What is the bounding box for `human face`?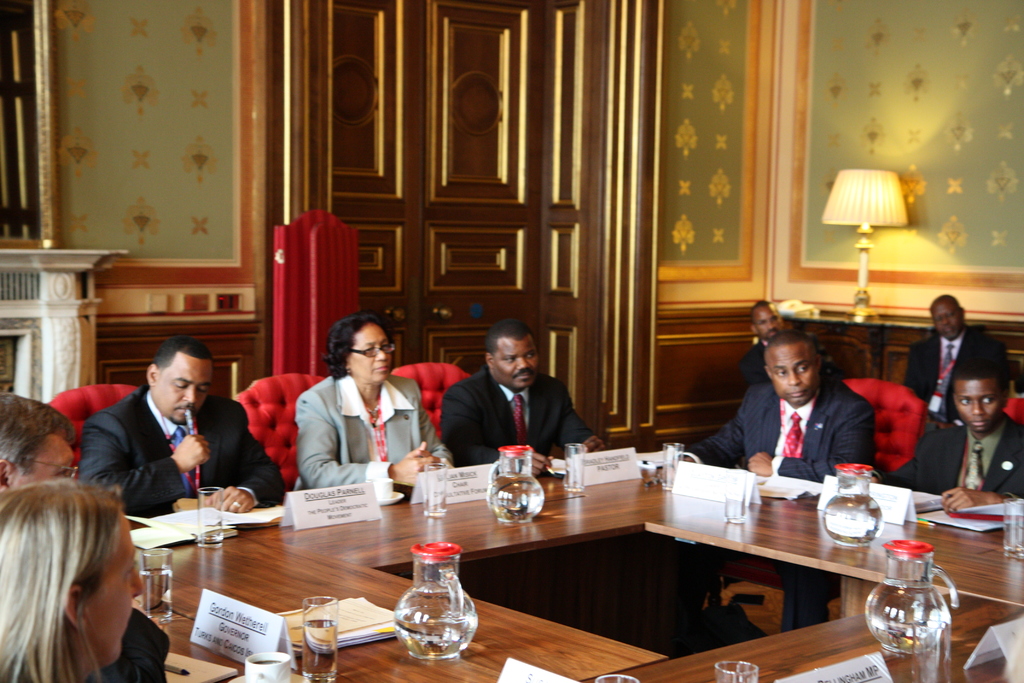
[left=159, top=355, right=209, bottom=424].
